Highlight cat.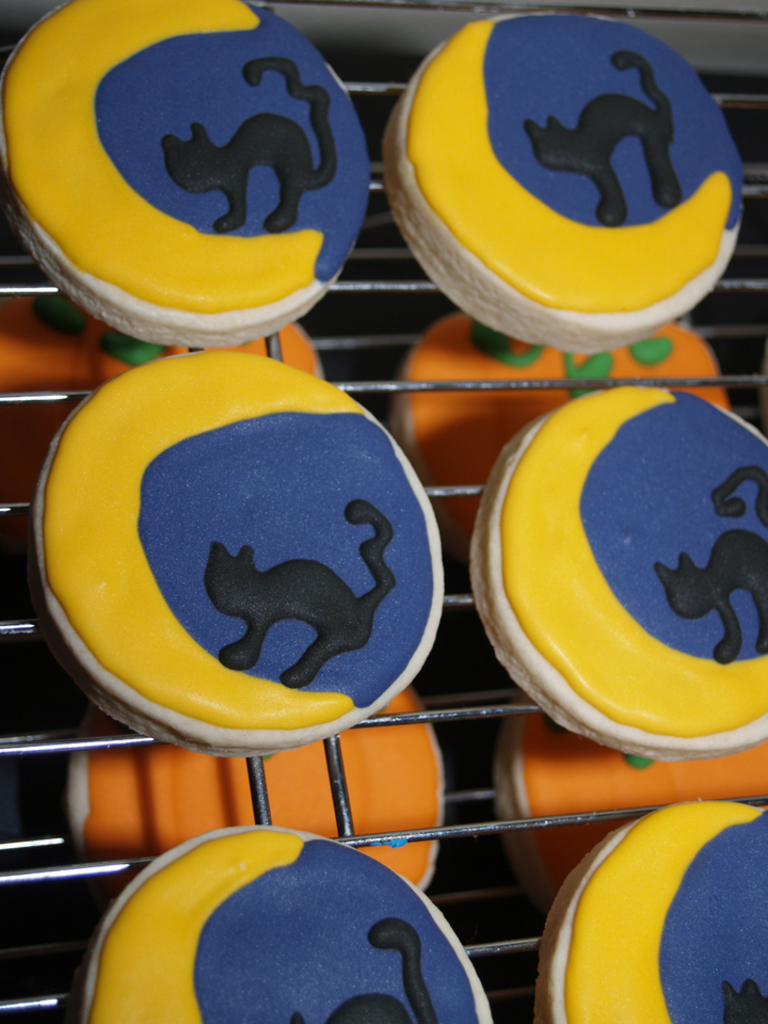
Highlighted region: pyautogui.locateOnScreen(657, 468, 767, 659).
